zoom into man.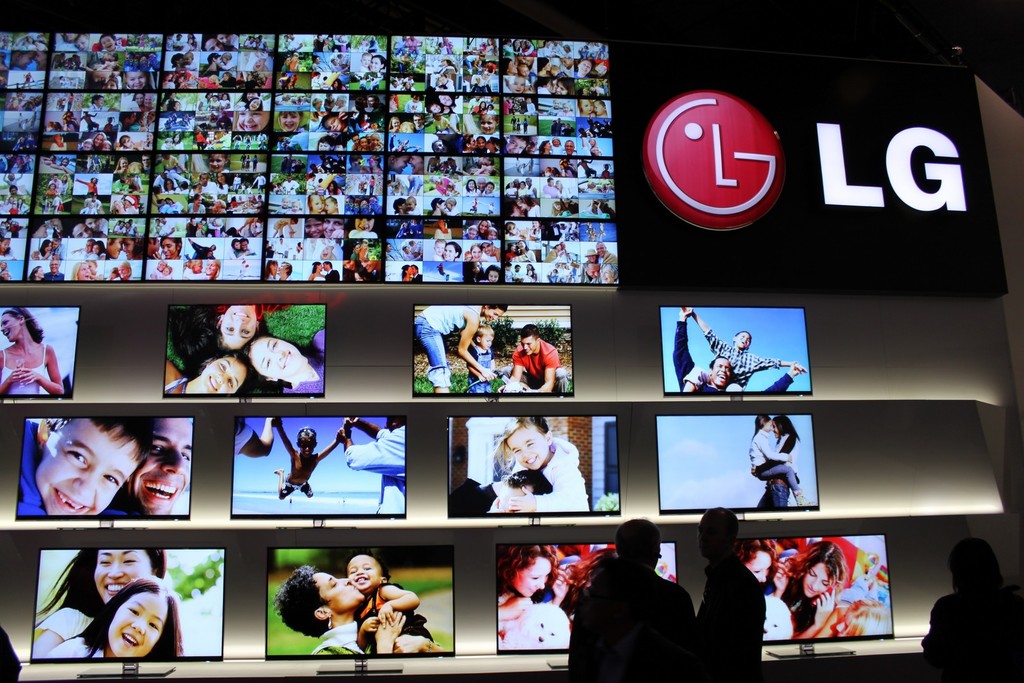
Zoom target: (x1=204, y1=38, x2=227, y2=52).
